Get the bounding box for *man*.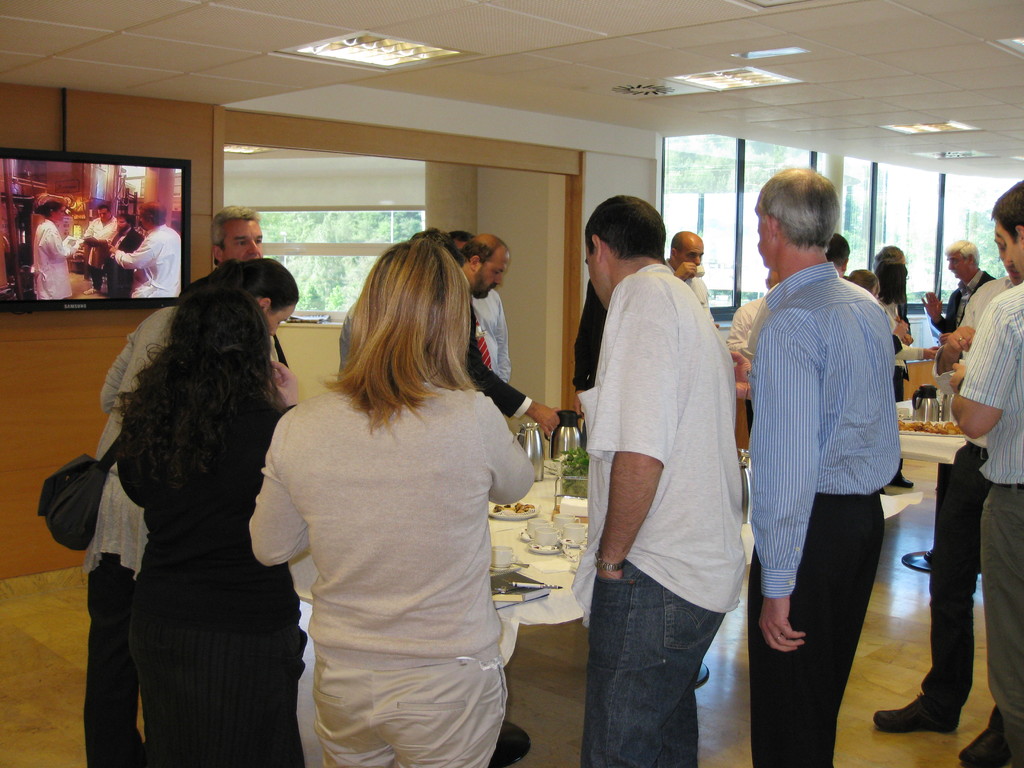
detection(571, 191, 747, 767).
